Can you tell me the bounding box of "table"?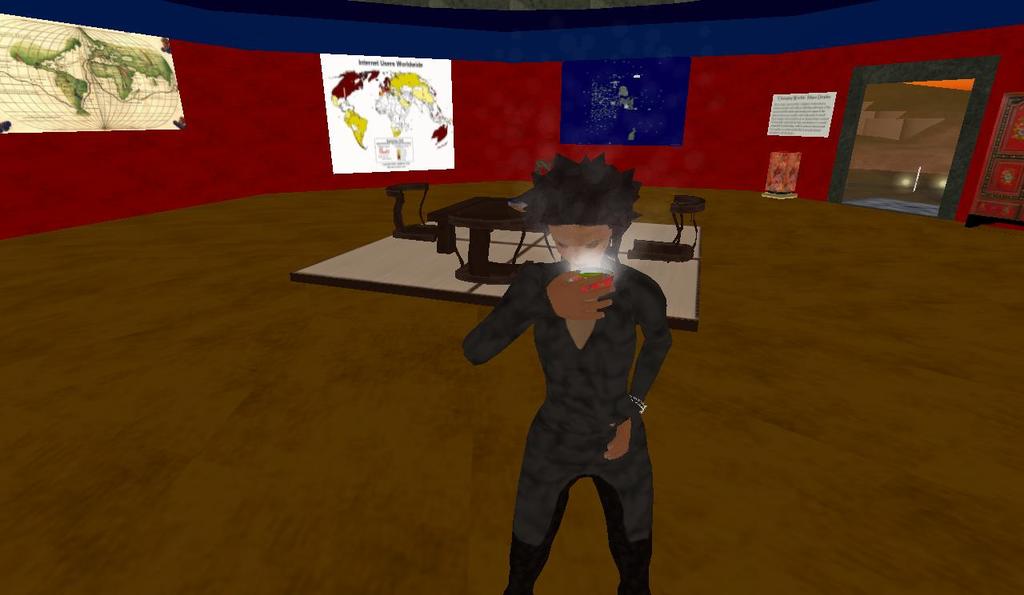
(426, 197, 550, 276).
